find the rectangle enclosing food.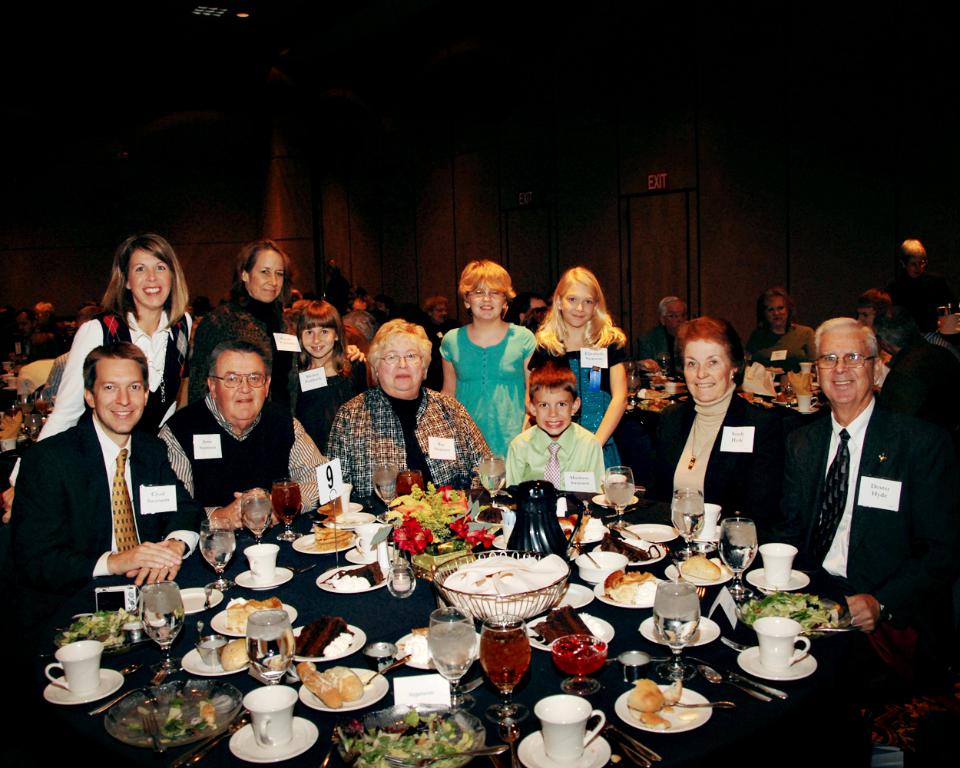
box(321, 664, 363, 700).
